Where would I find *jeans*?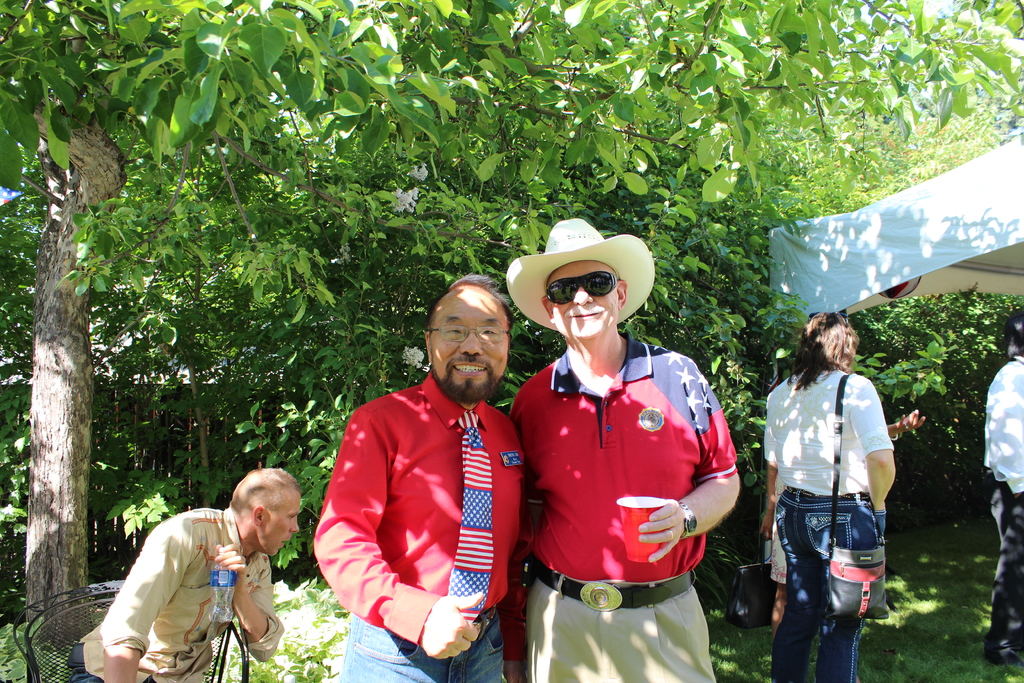
At bbox(68, 667, 153, 682).
